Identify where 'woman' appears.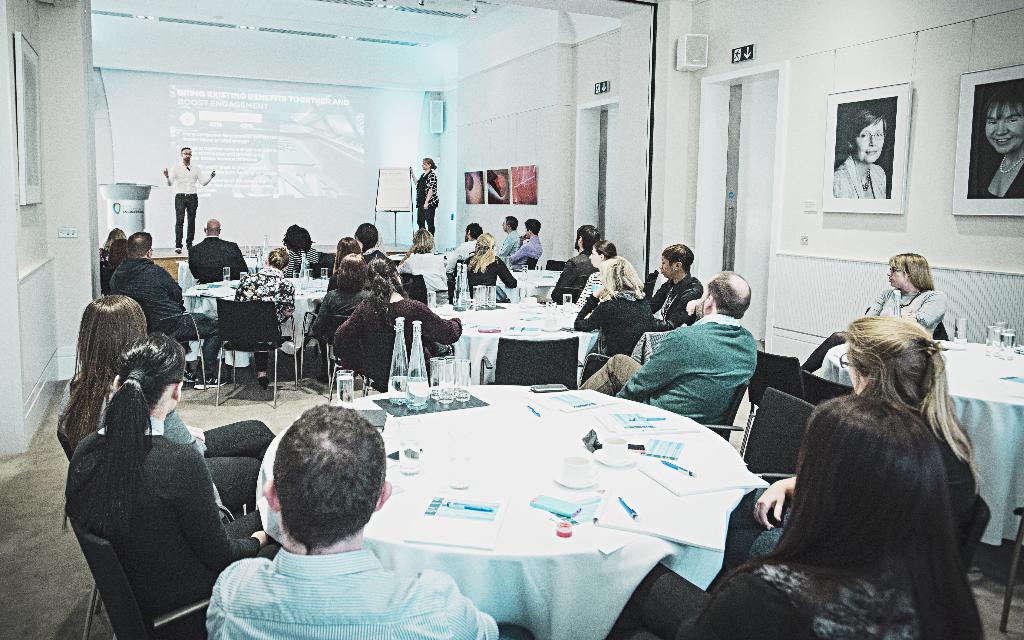
Appears at box=[572, 241, 615, 309].
